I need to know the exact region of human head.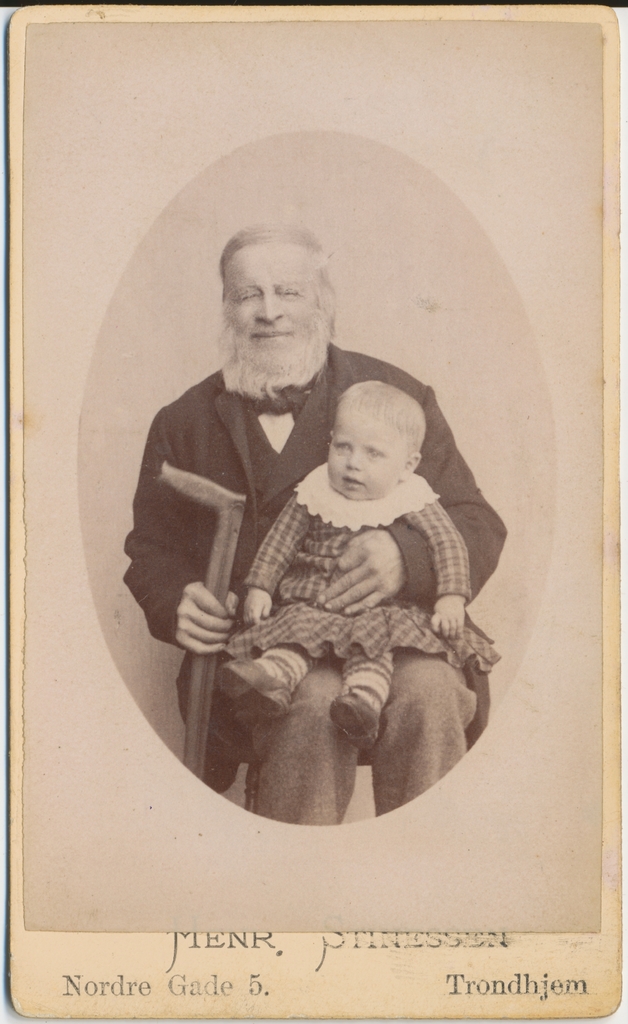
Region: box(324, 376, 426, 499).
